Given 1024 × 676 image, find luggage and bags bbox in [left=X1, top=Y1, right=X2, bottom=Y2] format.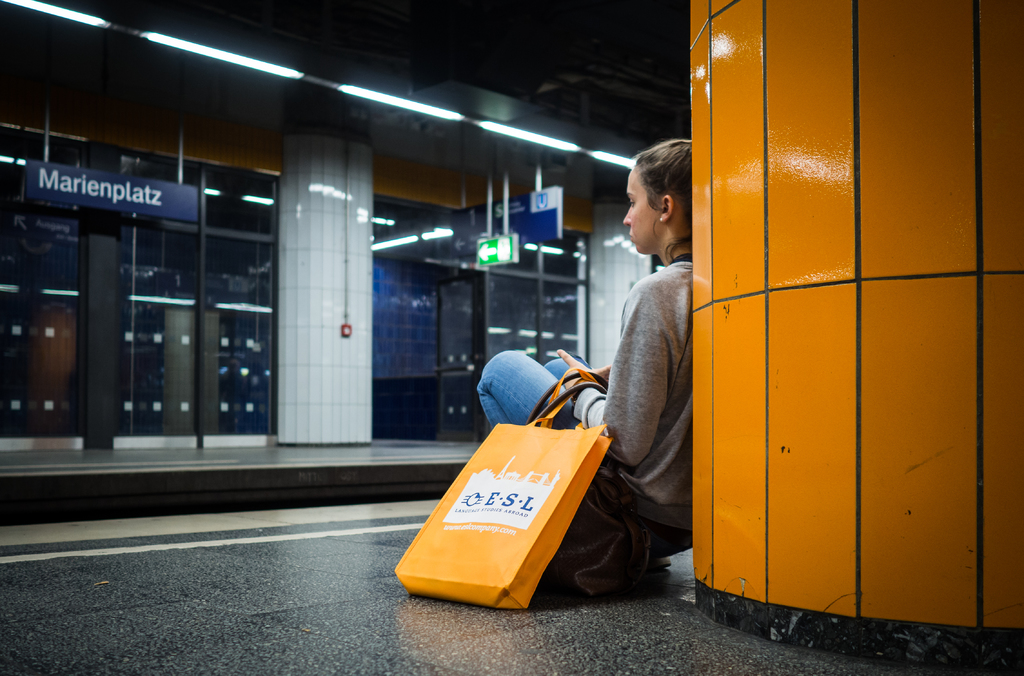
[left=388, top=371, right=613, bottom=611].
